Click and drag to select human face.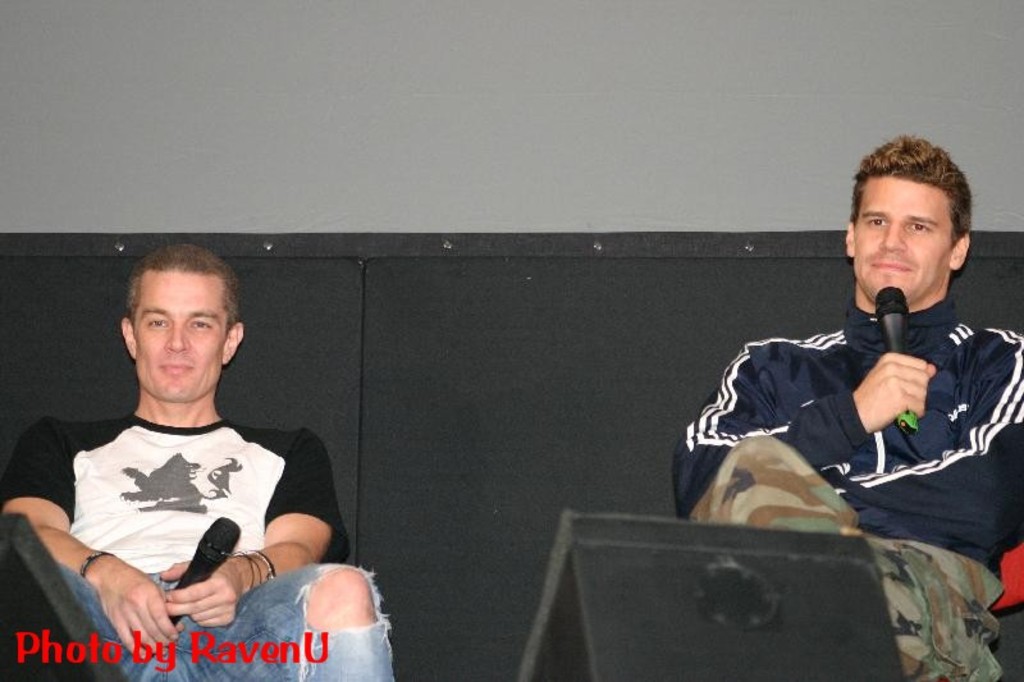
Selection: rect(852, 179, 952, 303).
